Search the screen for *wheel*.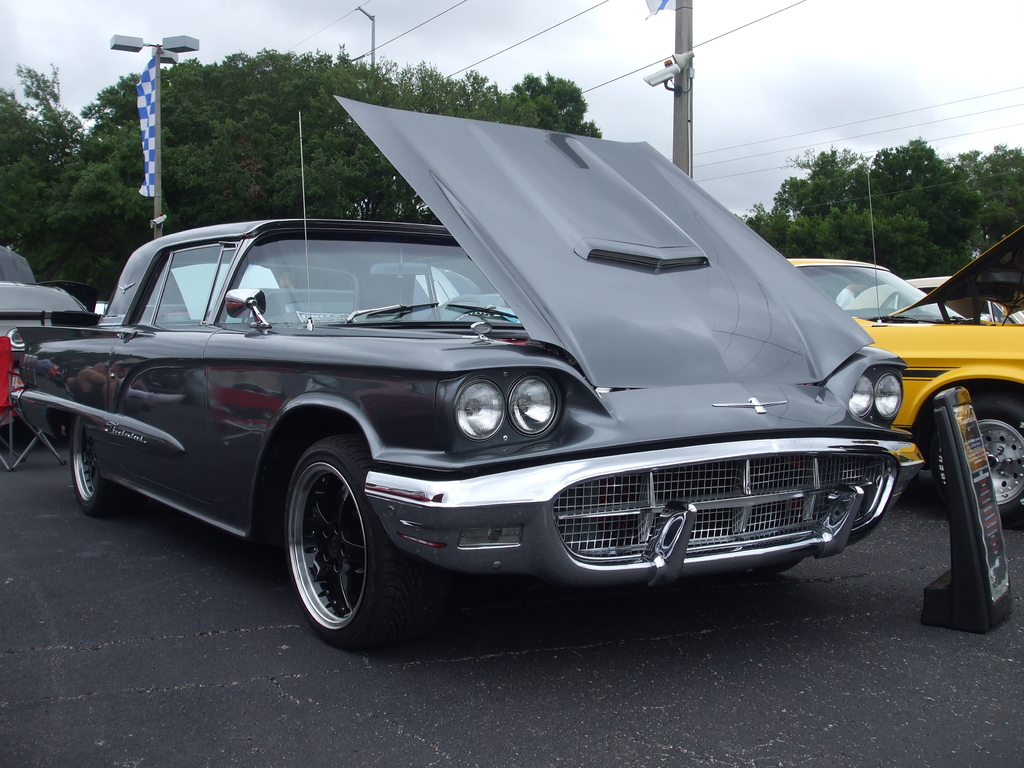
Found at detection(453, 300, 501, 320).
